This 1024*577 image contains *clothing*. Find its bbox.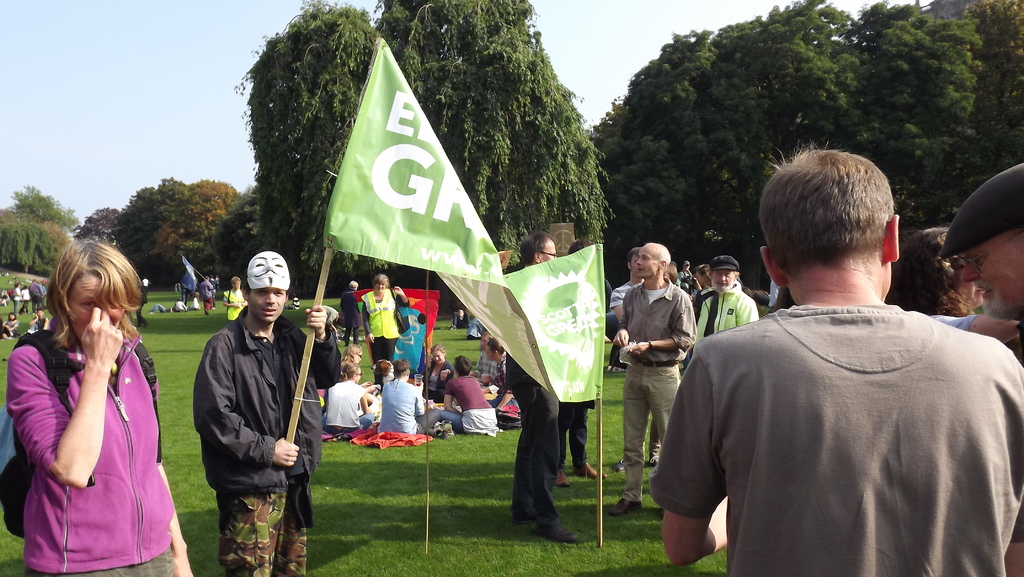
box(431, 363, 500, 434).
